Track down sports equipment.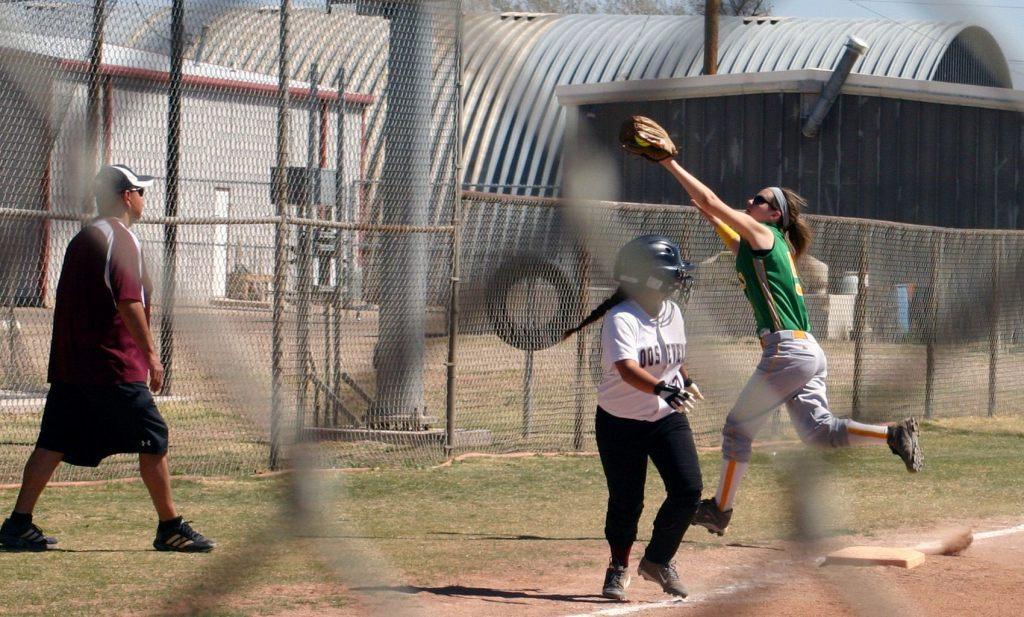
Tracked to Rect(608, 231, 696, 309).
